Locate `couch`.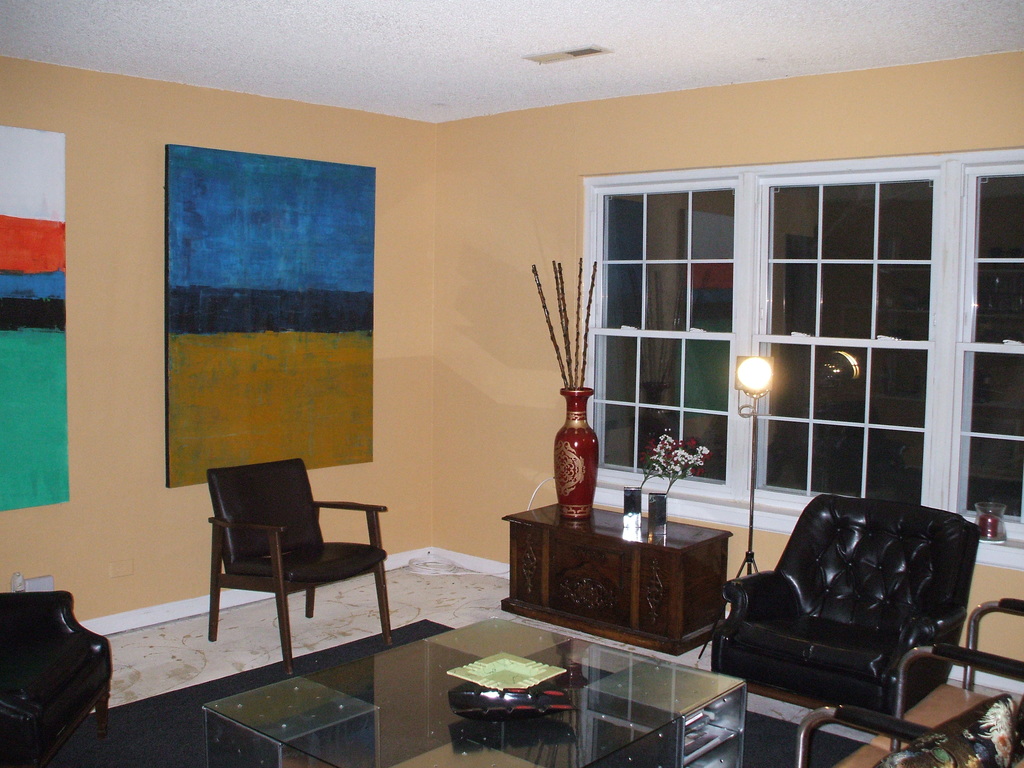
Bounding box: [x1=660, y1=490, x2=1023, y2=737].
